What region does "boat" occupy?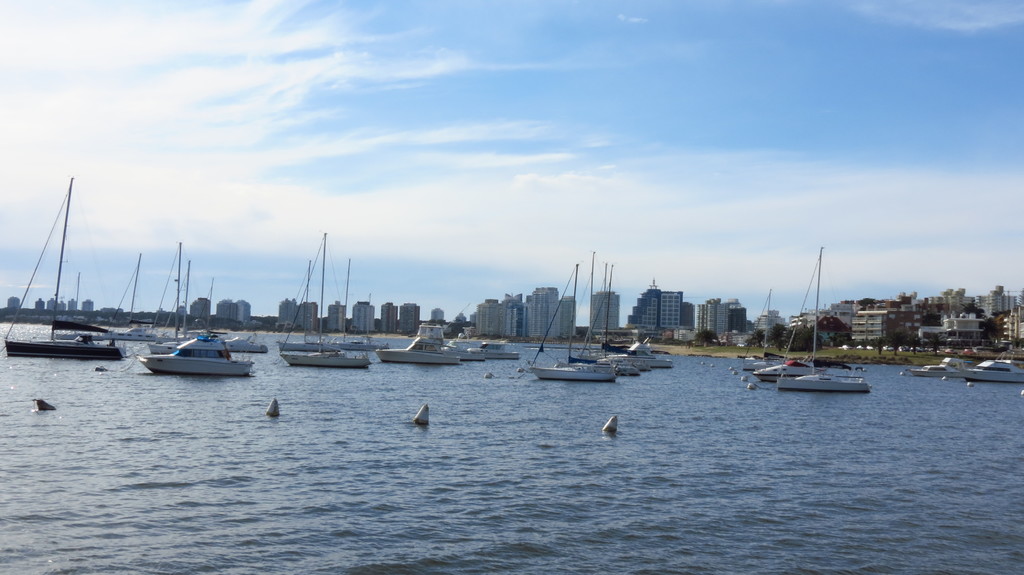
(134,319,246,374).
